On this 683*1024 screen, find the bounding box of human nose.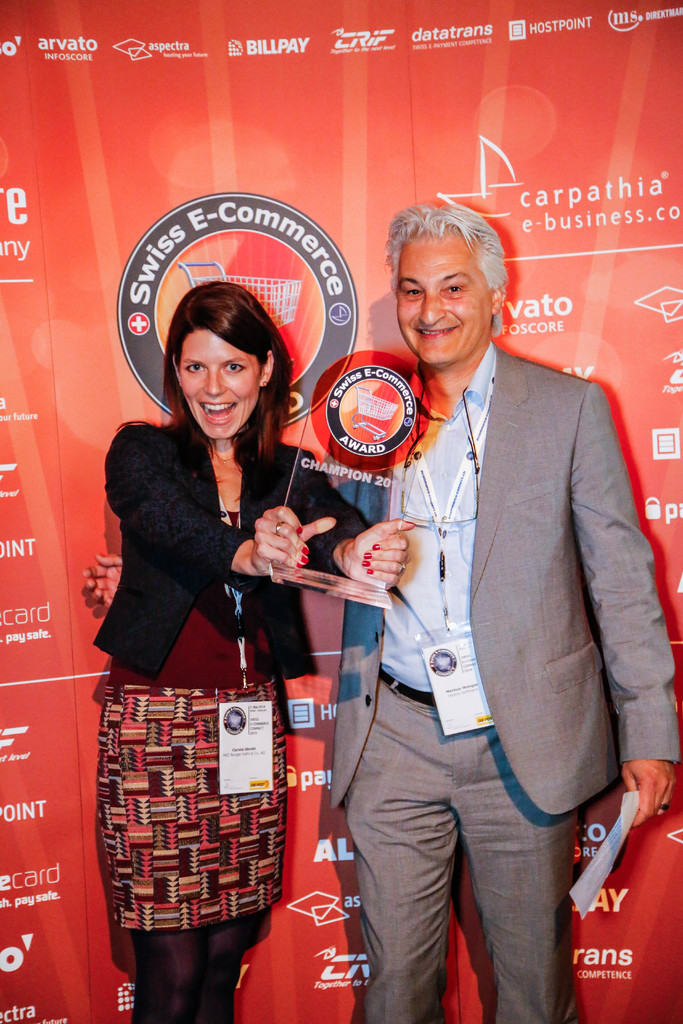
Bounding box: <box>422,292,444,323</box>.
